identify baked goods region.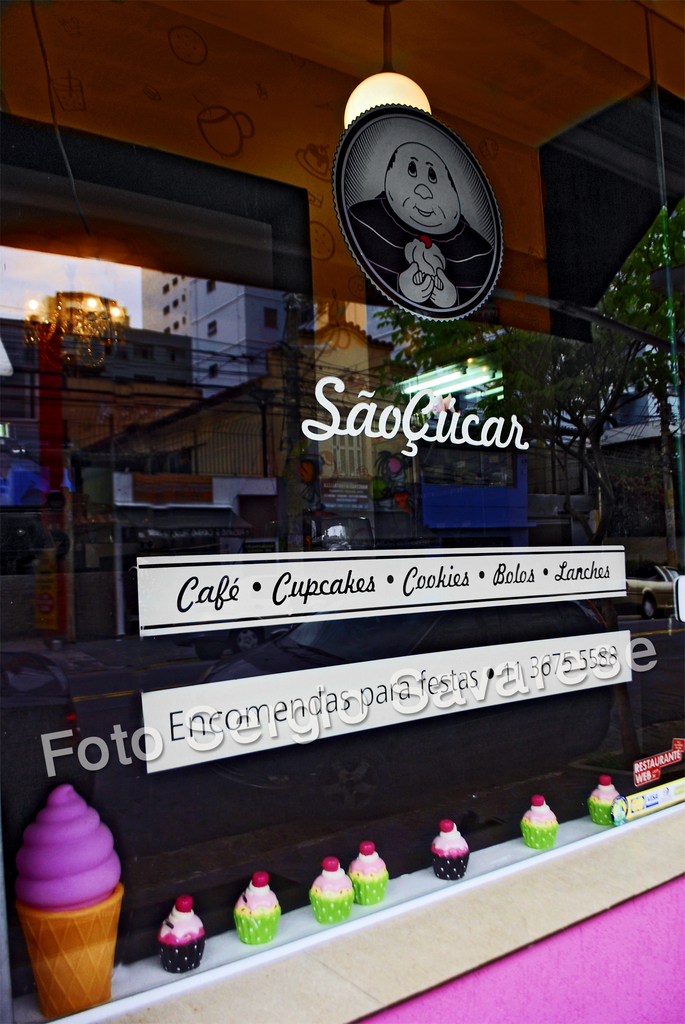
Region: pyautogui.locateOnScreen(350, 835, 390, 909).
